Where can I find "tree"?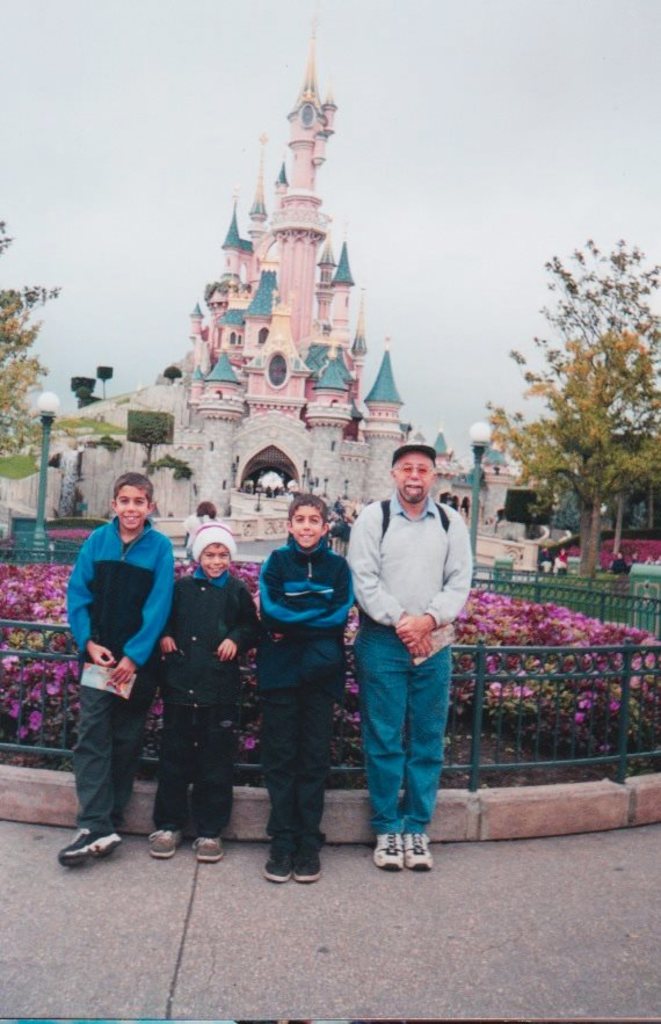
You can find it at 472,233,660,582.
